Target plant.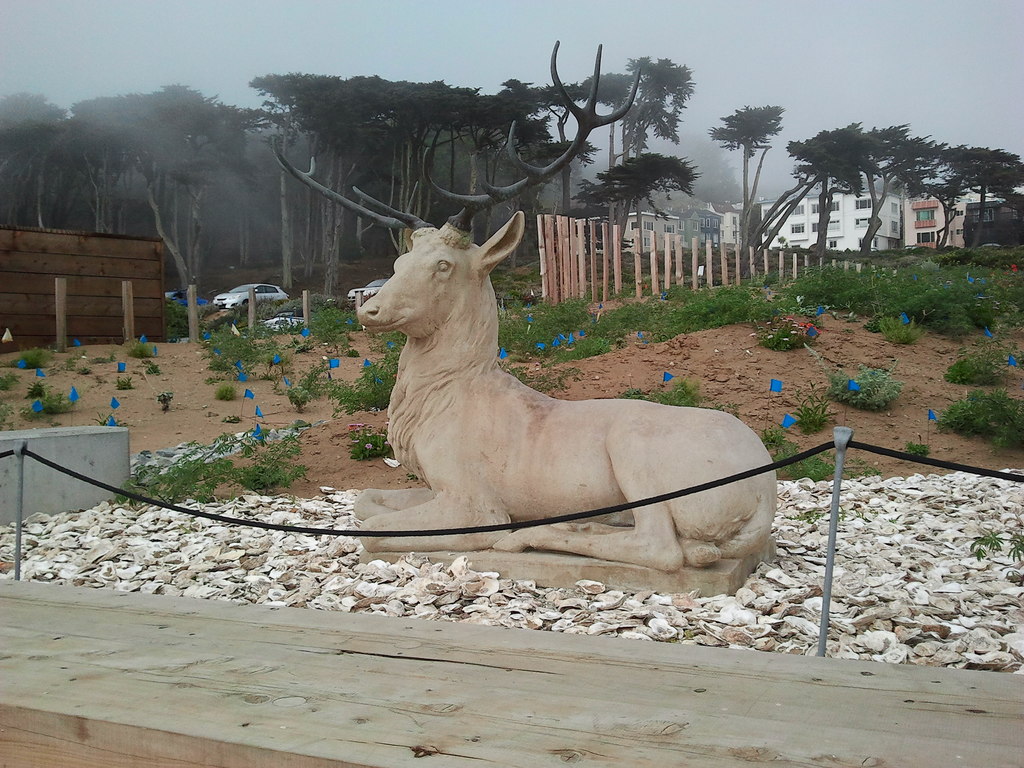
Target region: pyautogui.locateOnScreen(906, 440, 932, 454).
